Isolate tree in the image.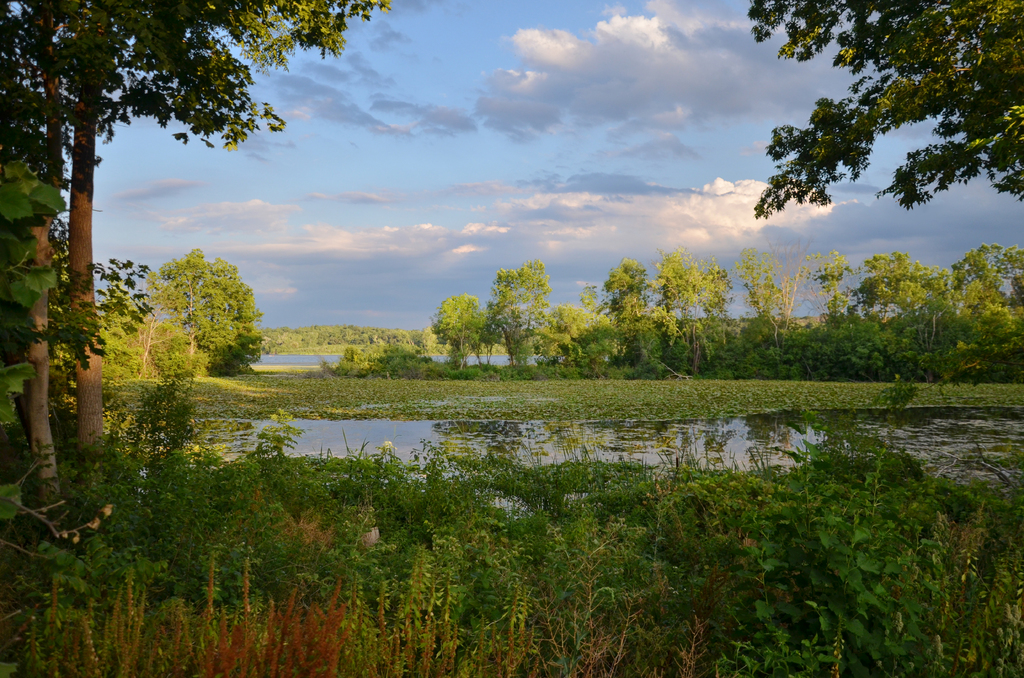
Isolated region: Rect(941, 232, 1023, 367).
